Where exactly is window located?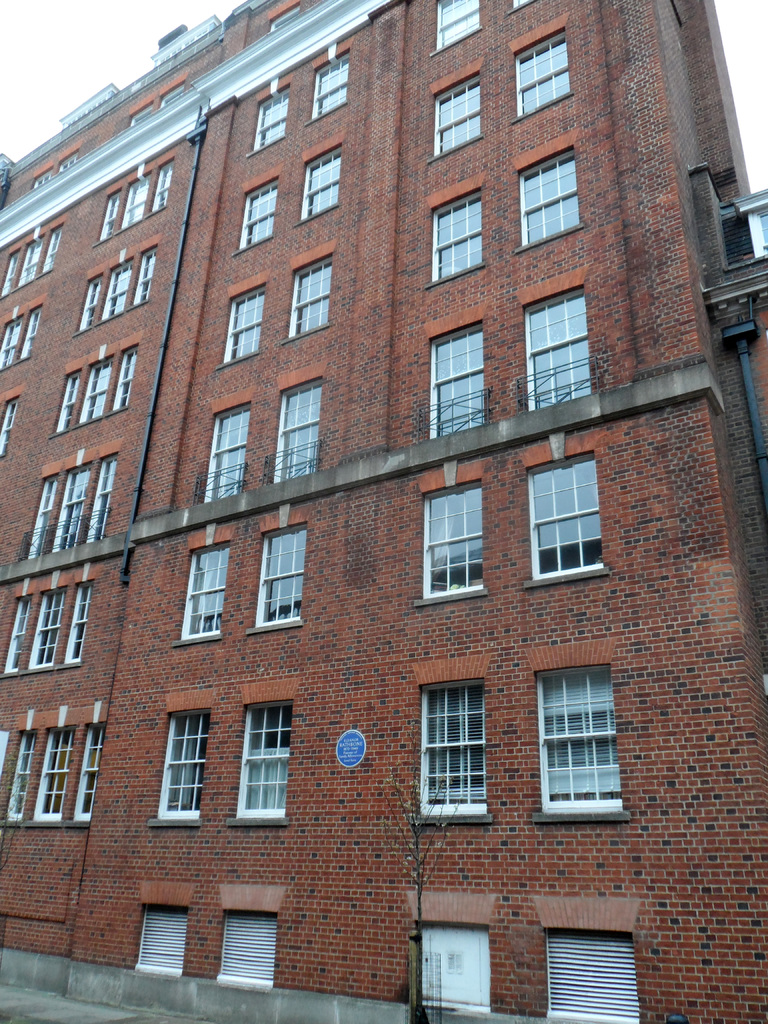
Its bounding box is locate(198, 400, 248, 496).
